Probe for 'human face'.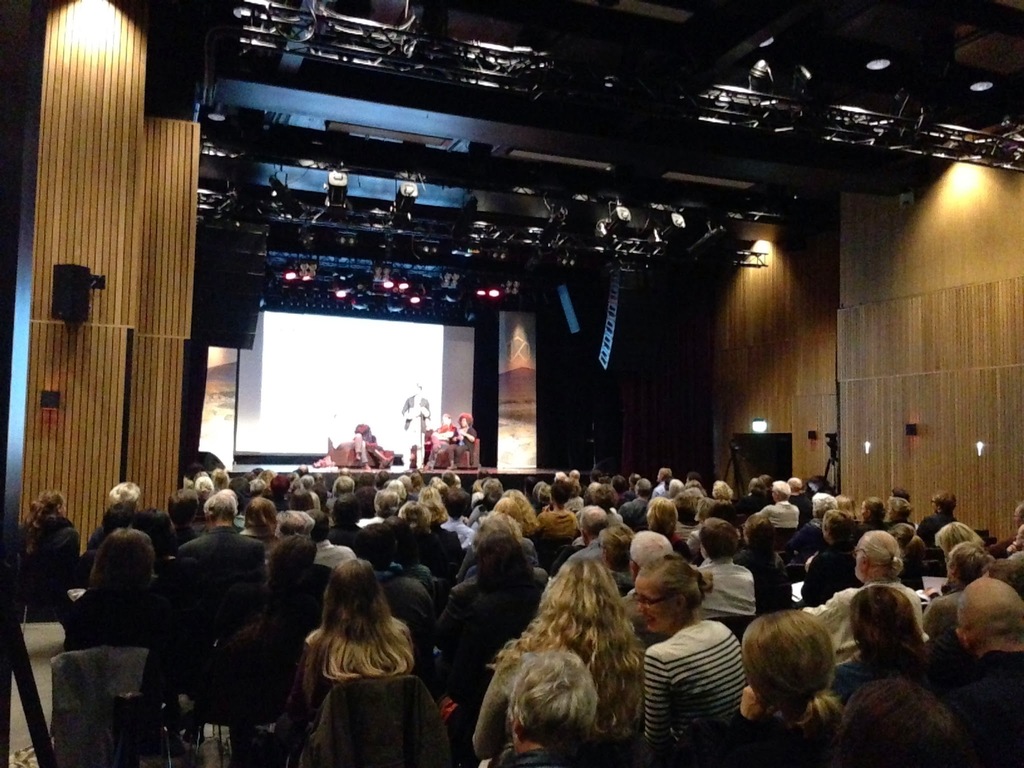
Probe result: 710,482,737,500.
